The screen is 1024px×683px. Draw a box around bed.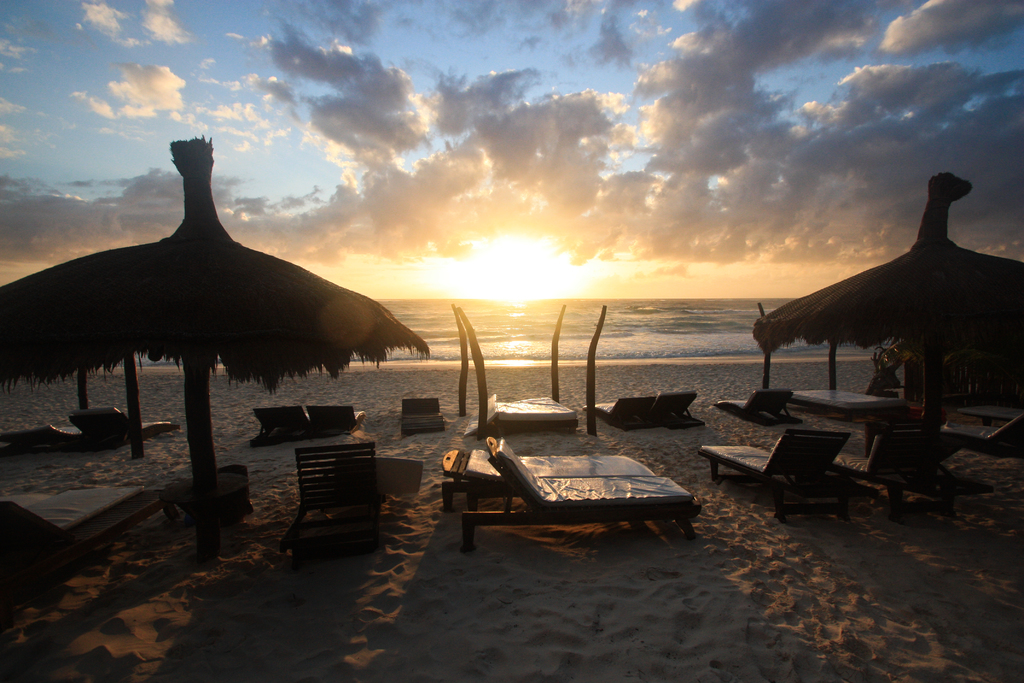
detection(401, 395, 449, 436).
